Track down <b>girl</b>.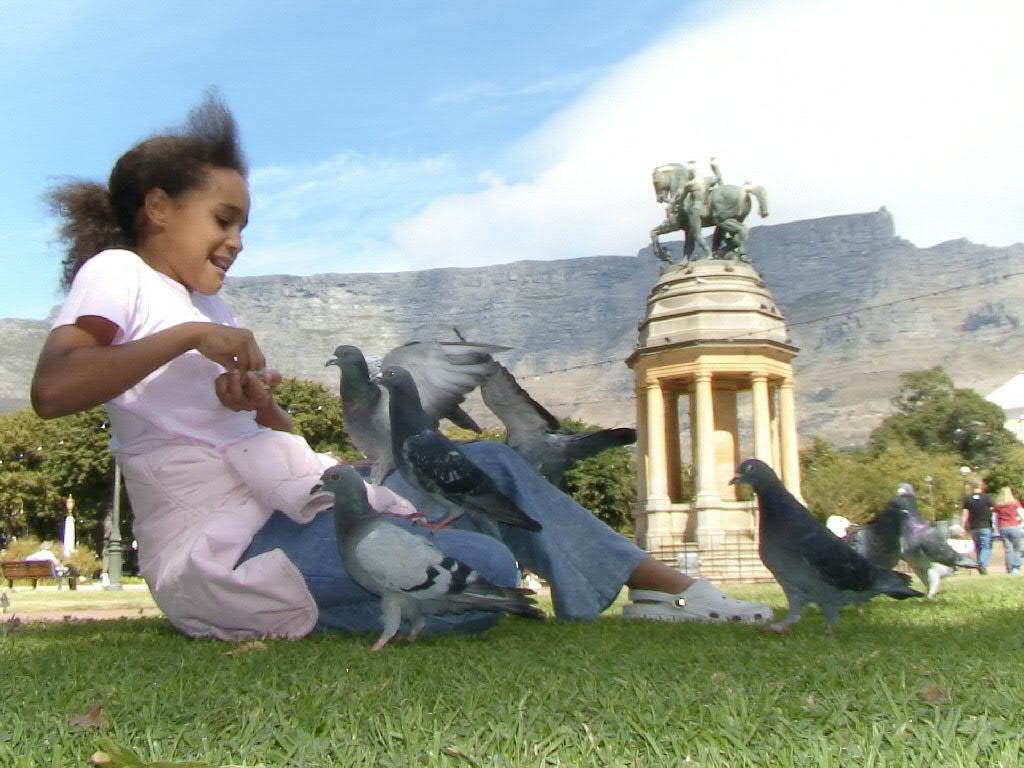
Tracked to [left=24, top=76, right=774, bottom=633].
